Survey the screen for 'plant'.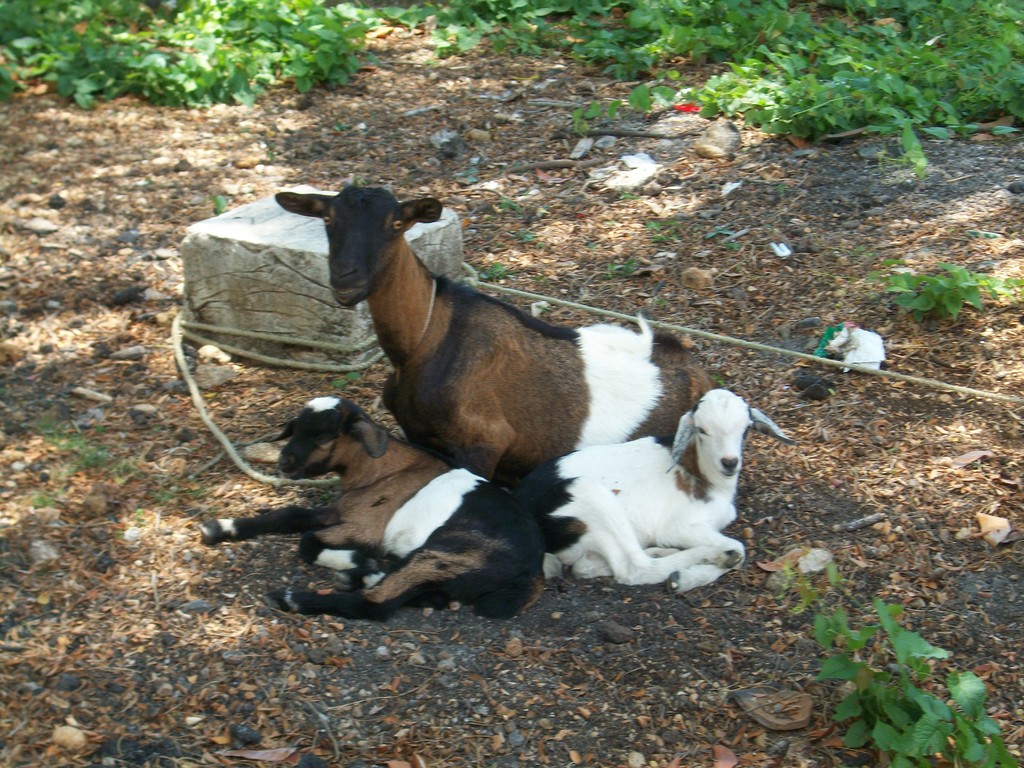
Survey found: {"x1": 499, "y1": 193, "x2": 521, "y2": 211}.
